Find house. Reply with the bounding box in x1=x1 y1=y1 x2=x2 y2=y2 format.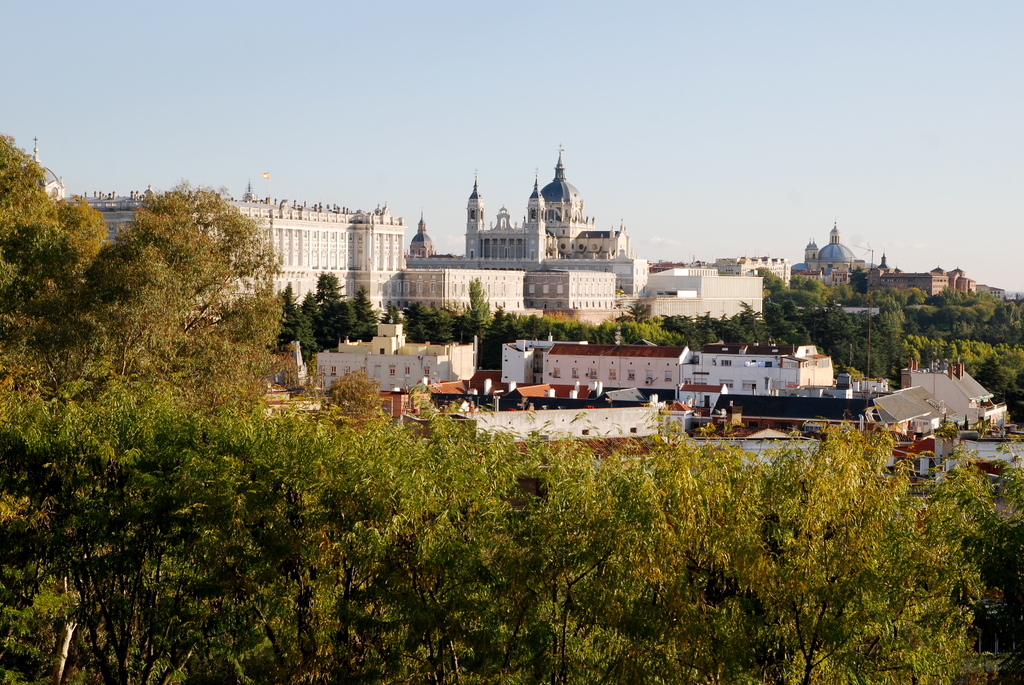
x1=994 y1=287 x2=1002 y2=304.
